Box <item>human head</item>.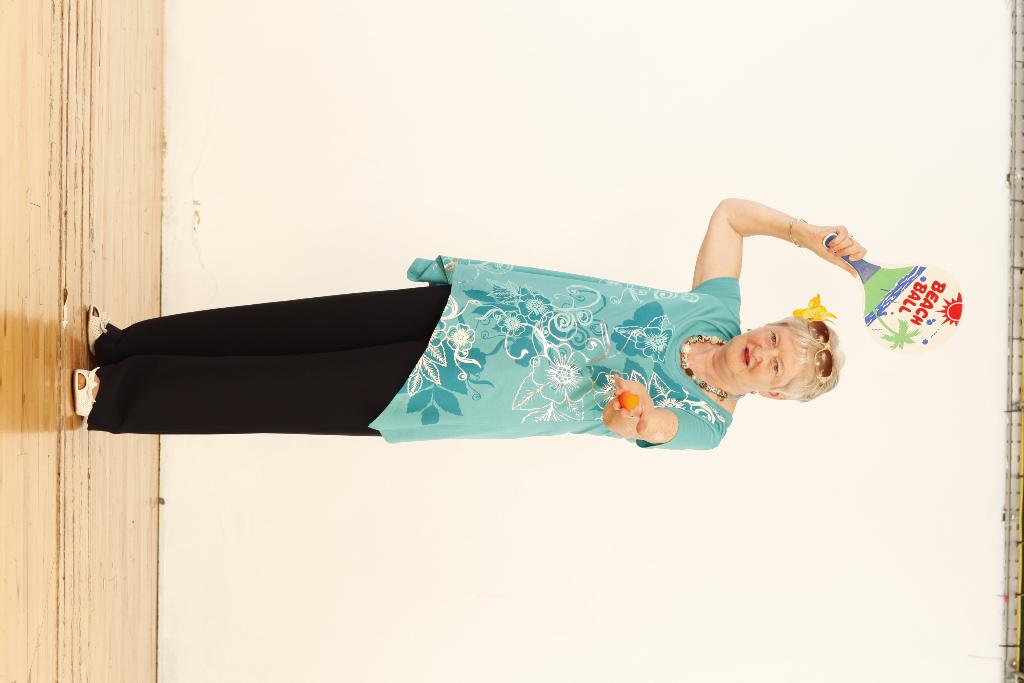
detection(712, 303, 836, 403).
